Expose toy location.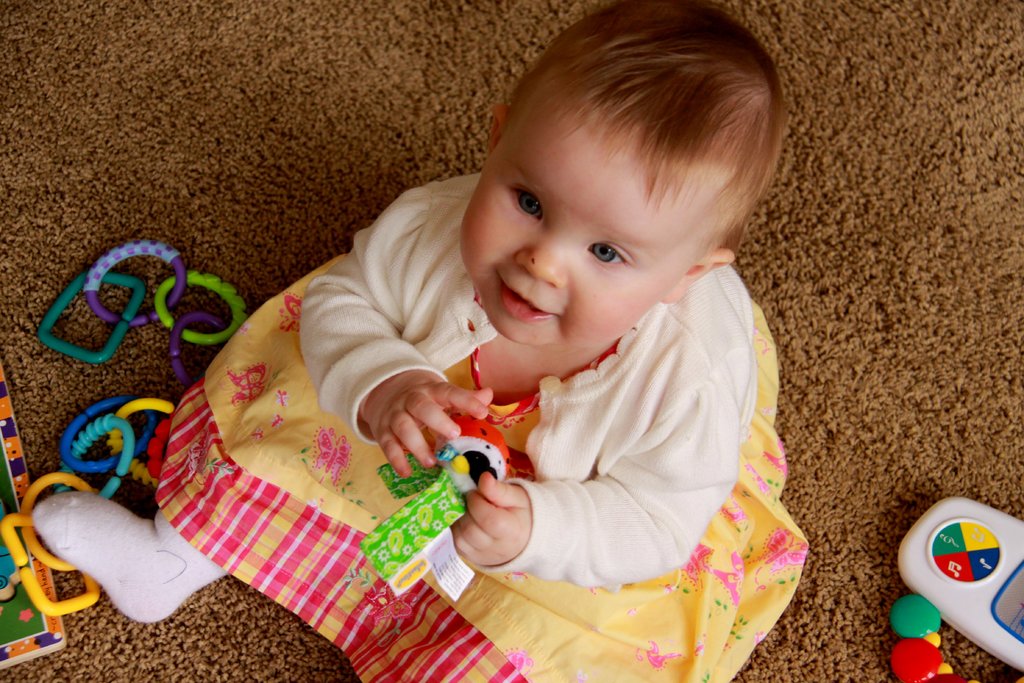
Exposed at bbox(893, 595, 1023, 682).
